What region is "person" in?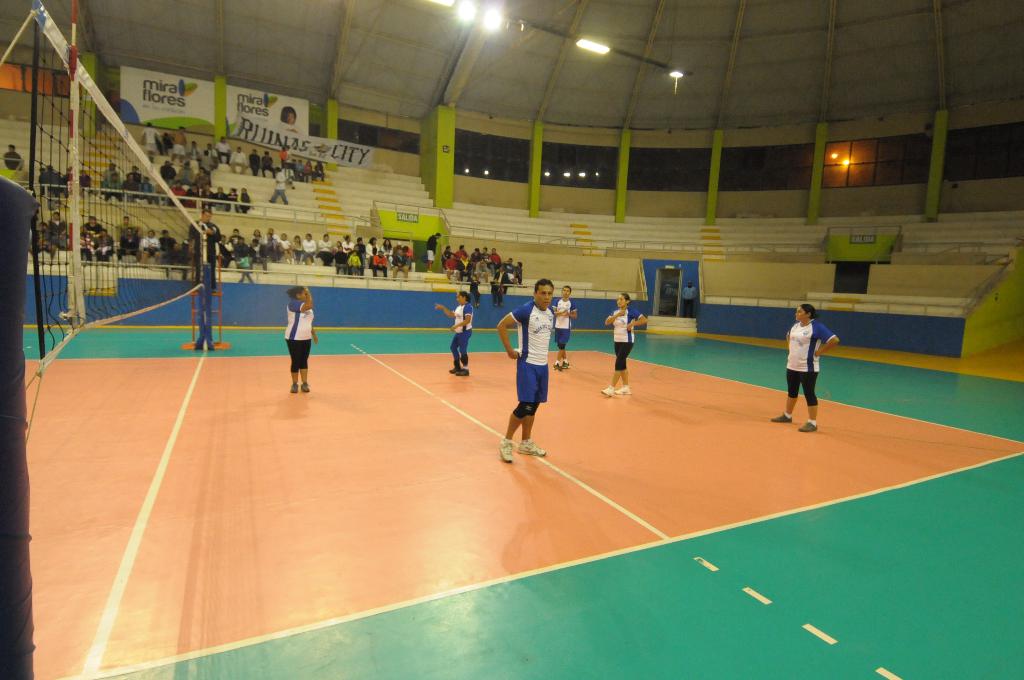
{"left": 607, "top": 293, "right": 645, "bottom": 398}.
